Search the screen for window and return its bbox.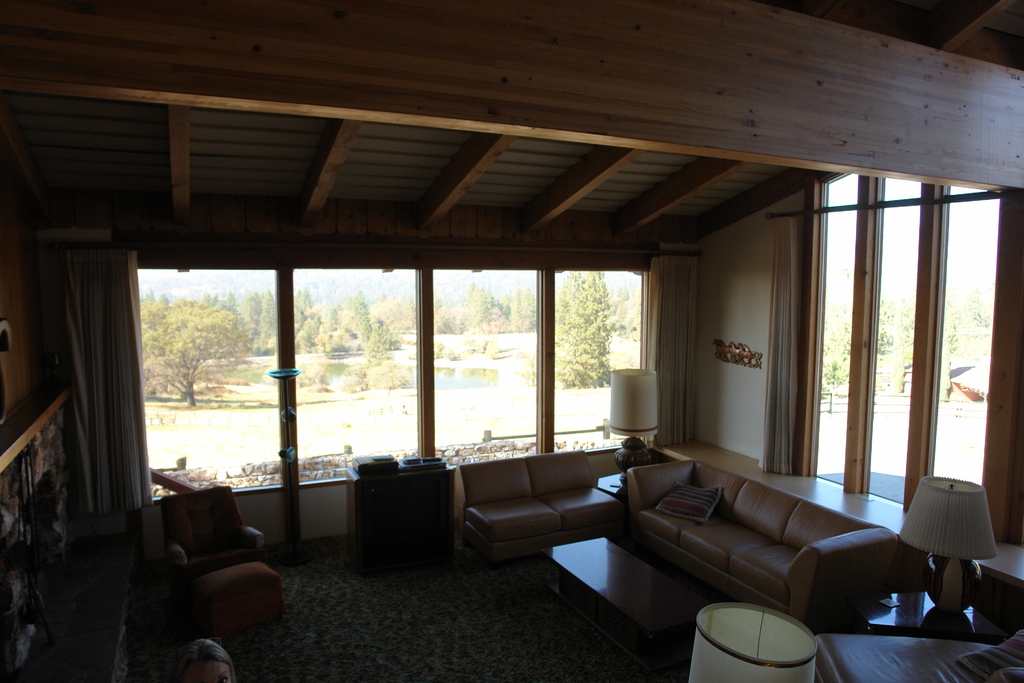
Found: 930, 183, 997, 483.
